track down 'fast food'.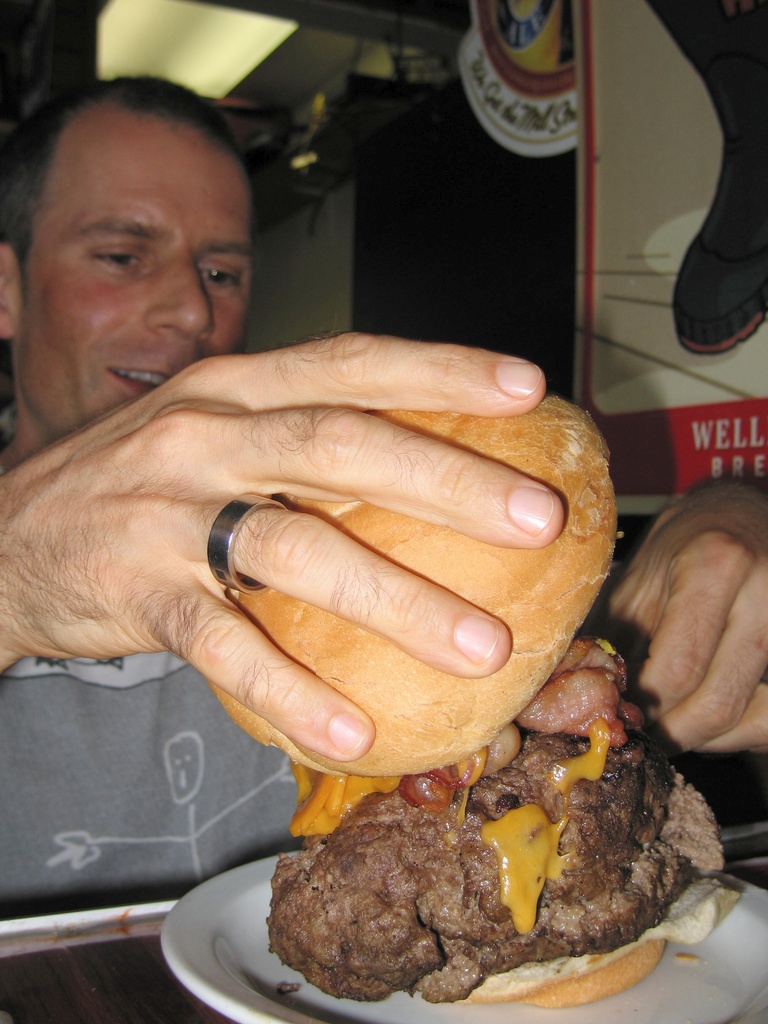
Tracked to bbox(186, 397, 625, 787).
